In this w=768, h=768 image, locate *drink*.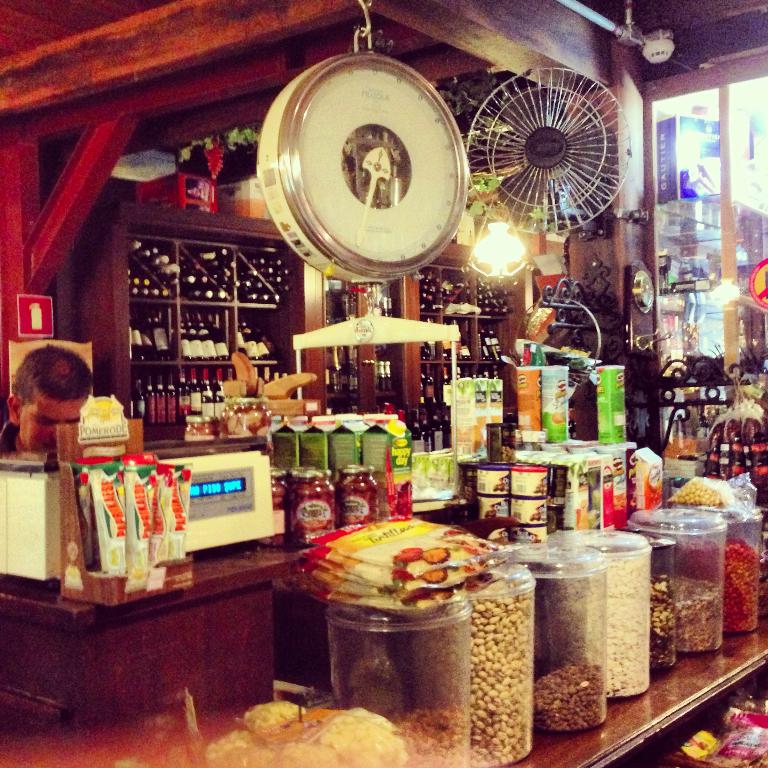
Bounding box: [480,329,497,360].
